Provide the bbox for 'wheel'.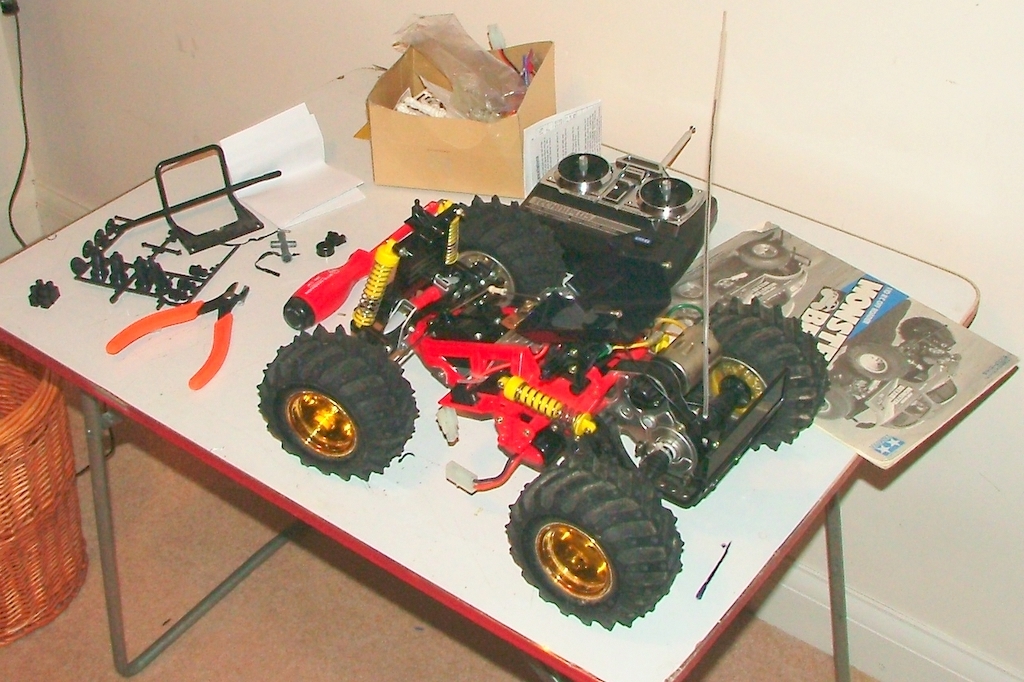
locate(438, 195, 572, 298).
